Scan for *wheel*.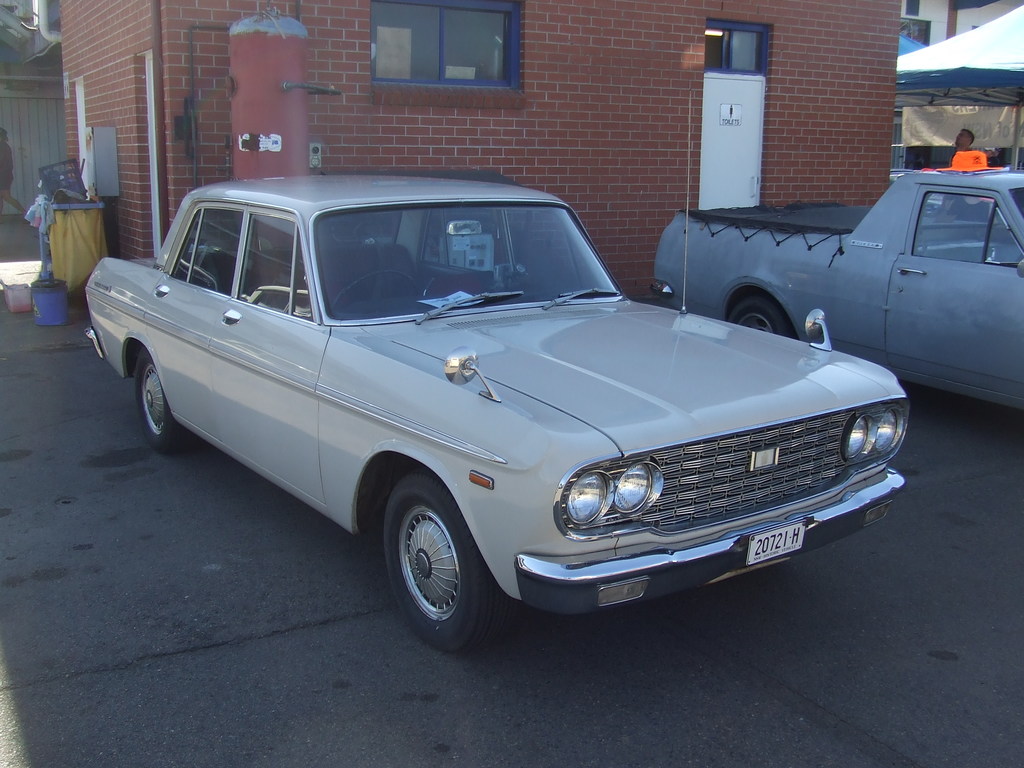
Scan result: left=730, top=298, right=799, bottom=342.
